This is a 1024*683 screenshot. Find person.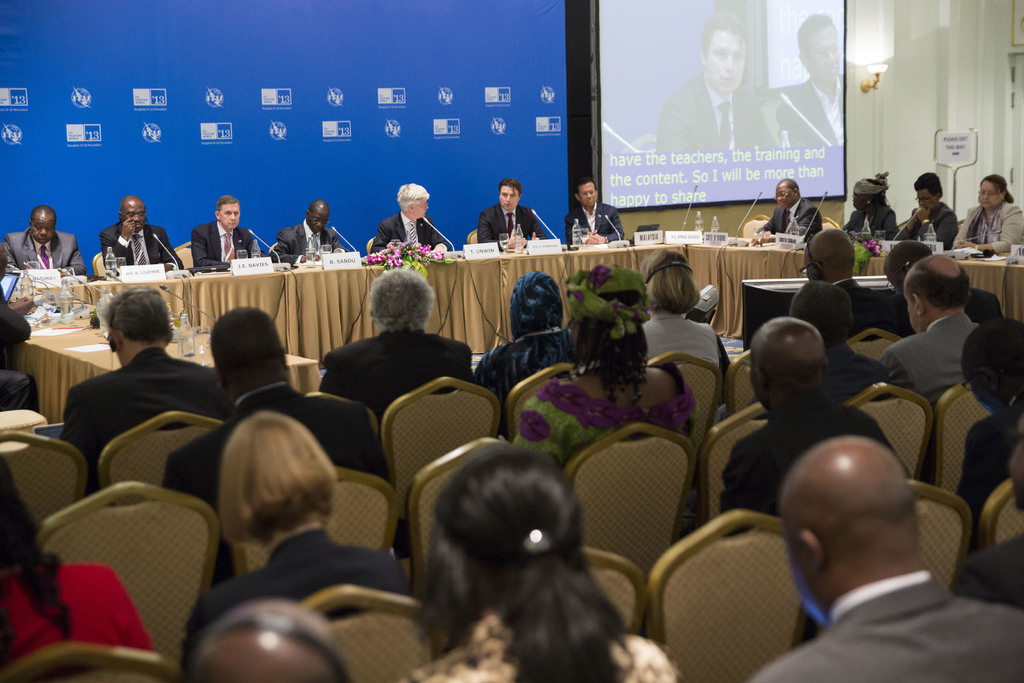
Bounding box: [175,298,372,523].
